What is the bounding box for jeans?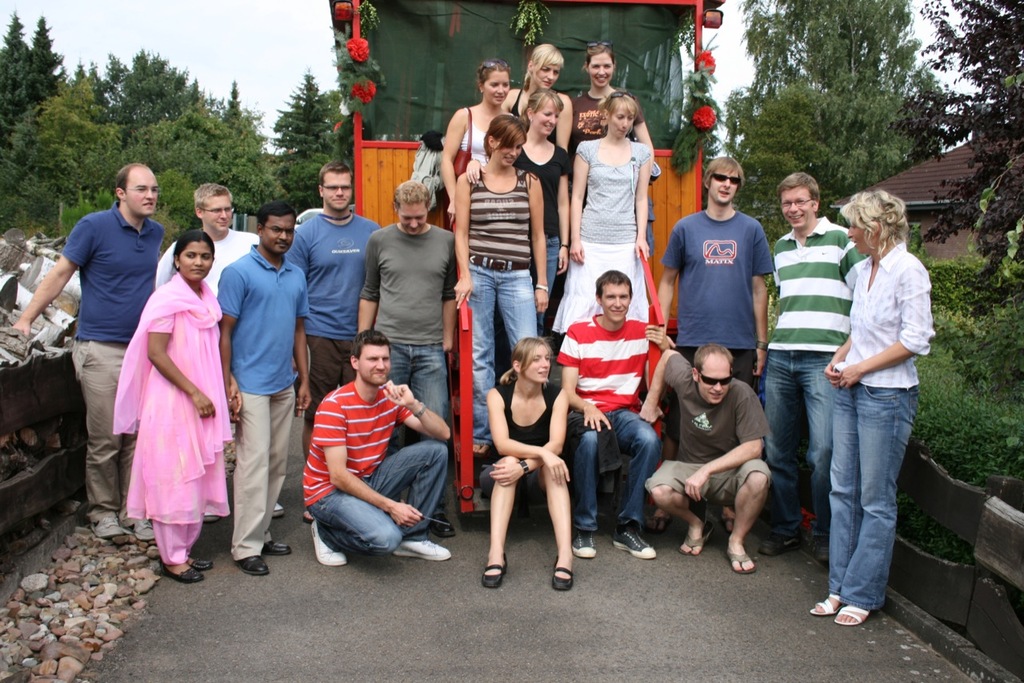
x1=528 y1=233 x2=561 y2=336.
